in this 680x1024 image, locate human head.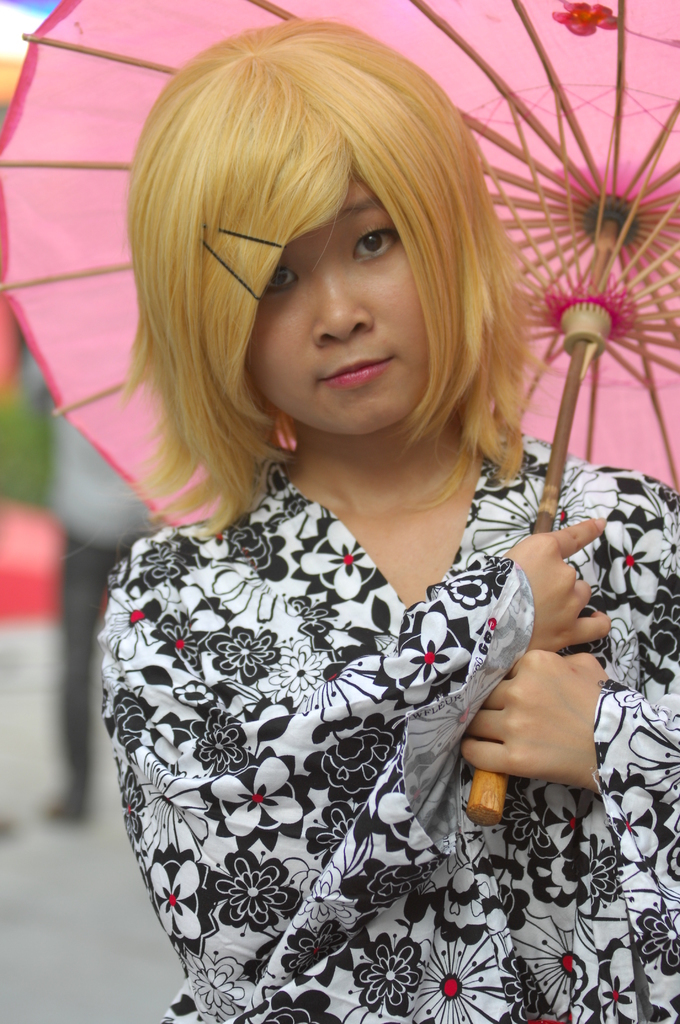
Bounding box: left=188, top=86, right=519, bottom=474.
